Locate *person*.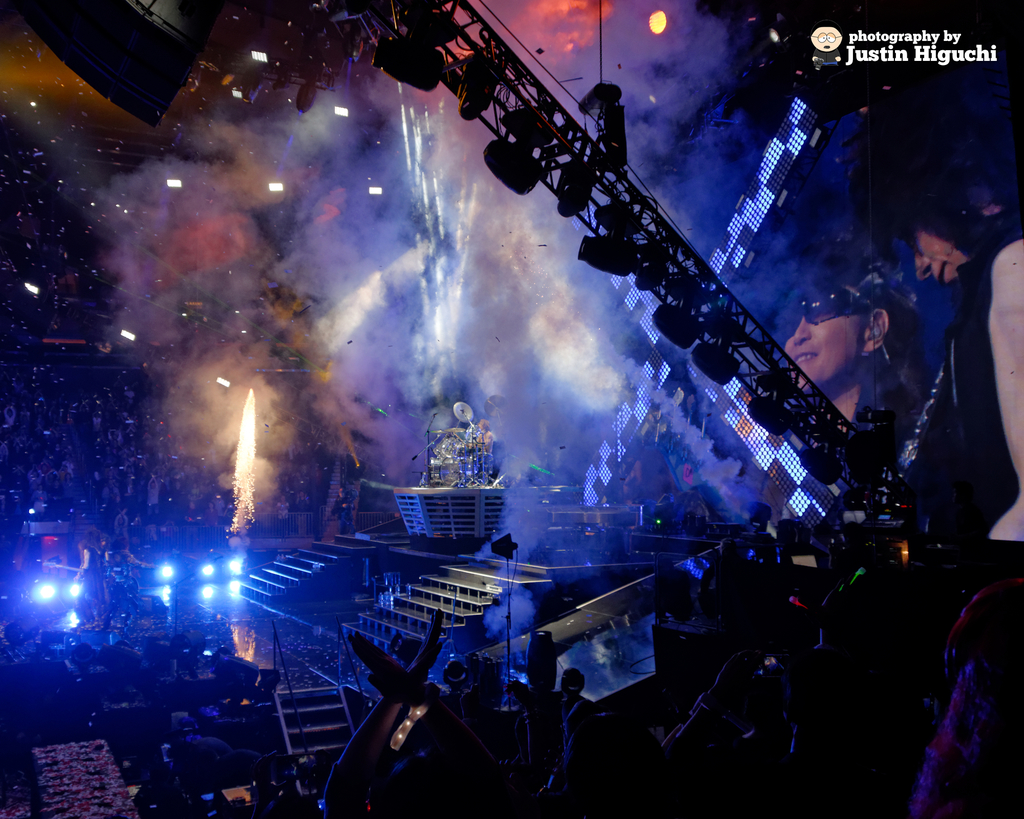
Bounding box: detection(104, 537, 165, 625).
